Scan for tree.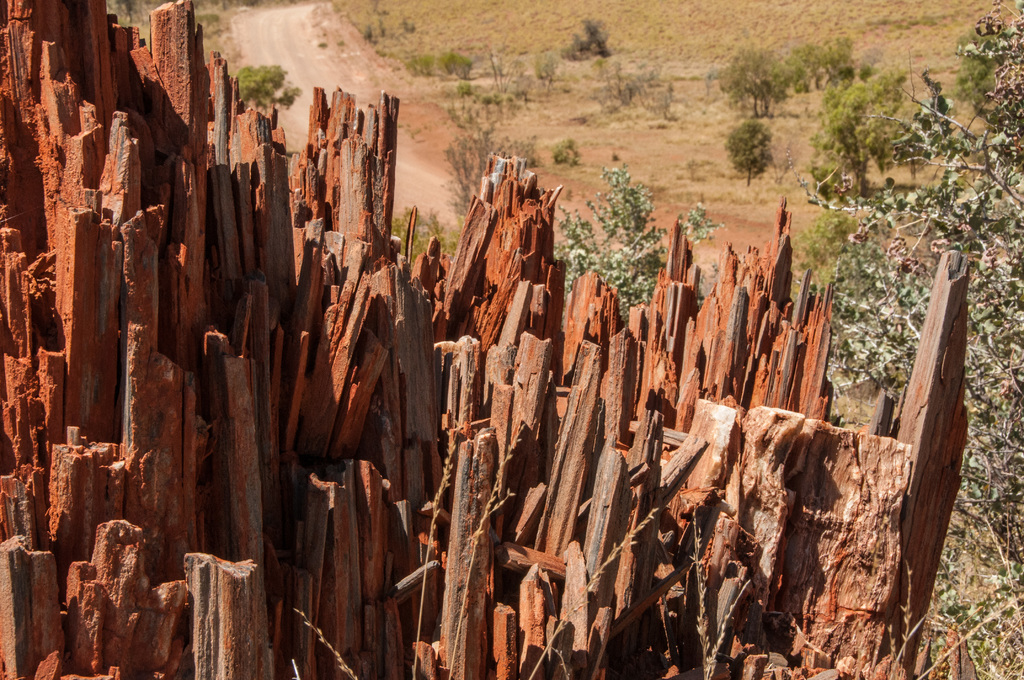
Scan result: left=397, top=55, right=434, bottom=76.
